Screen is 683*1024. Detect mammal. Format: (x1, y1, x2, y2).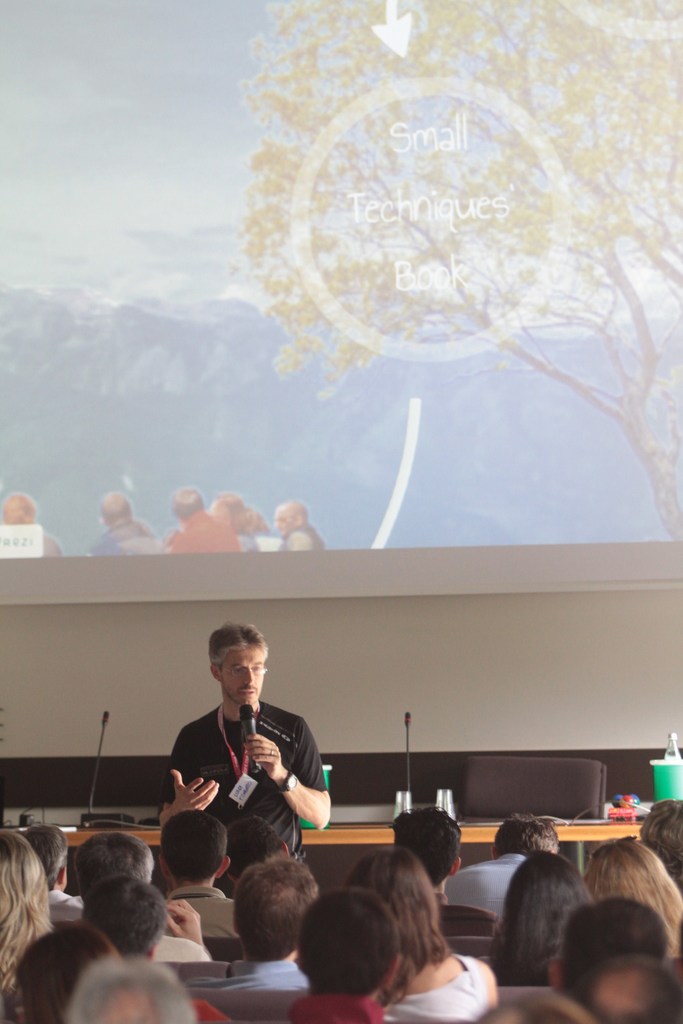
(85, 872, 162, 961).
